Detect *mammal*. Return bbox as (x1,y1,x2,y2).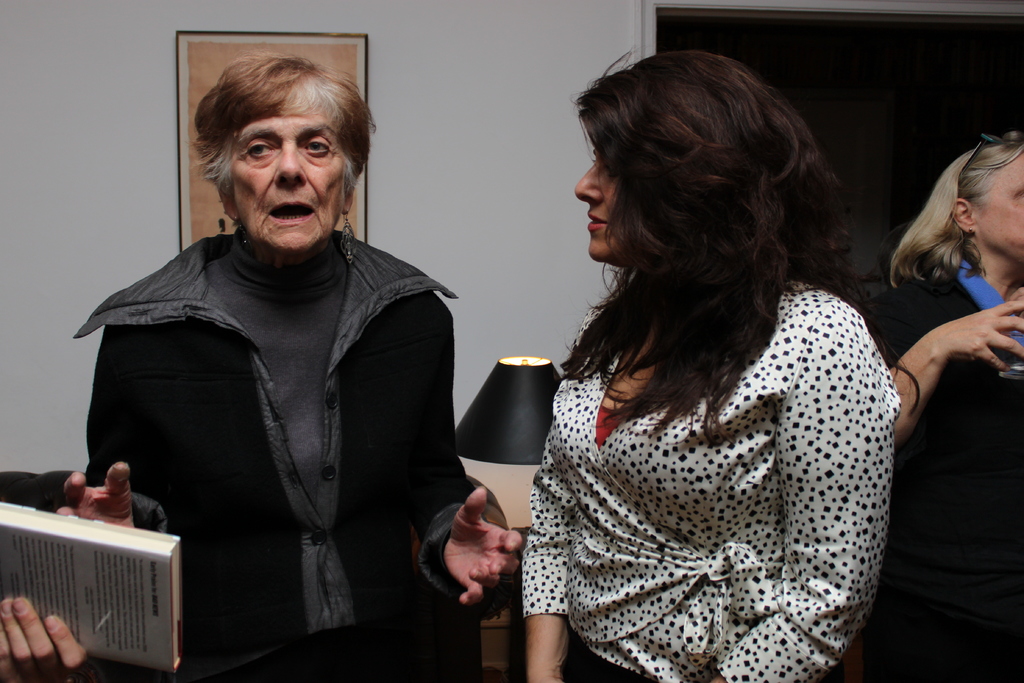
(0,593,90,682).
